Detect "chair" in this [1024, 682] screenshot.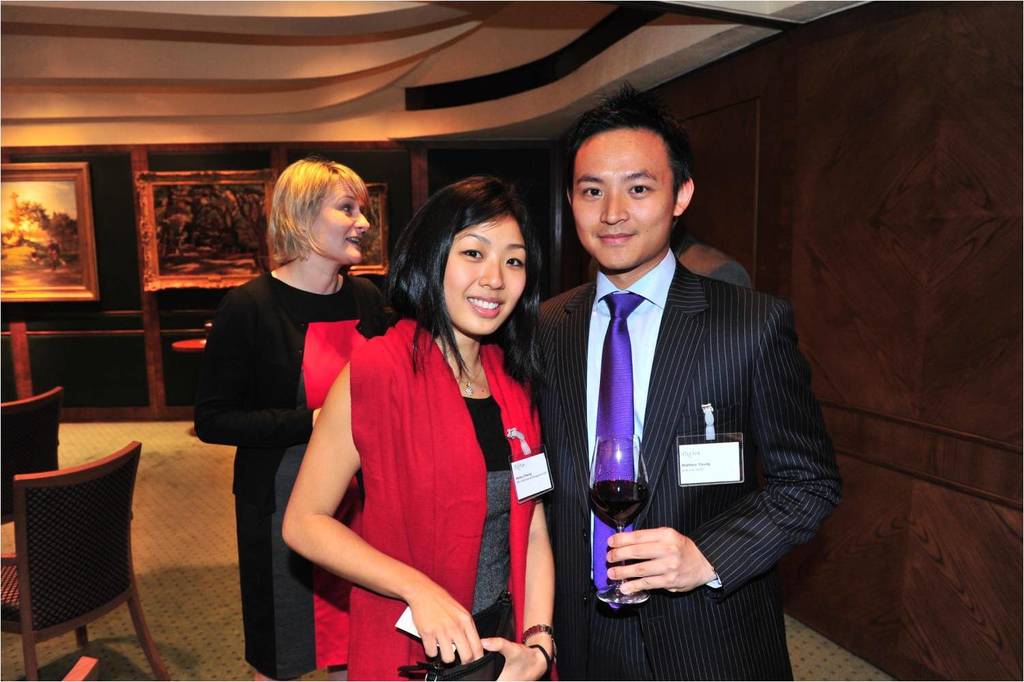
Detection: bbox(0, 384, 65, 522).
